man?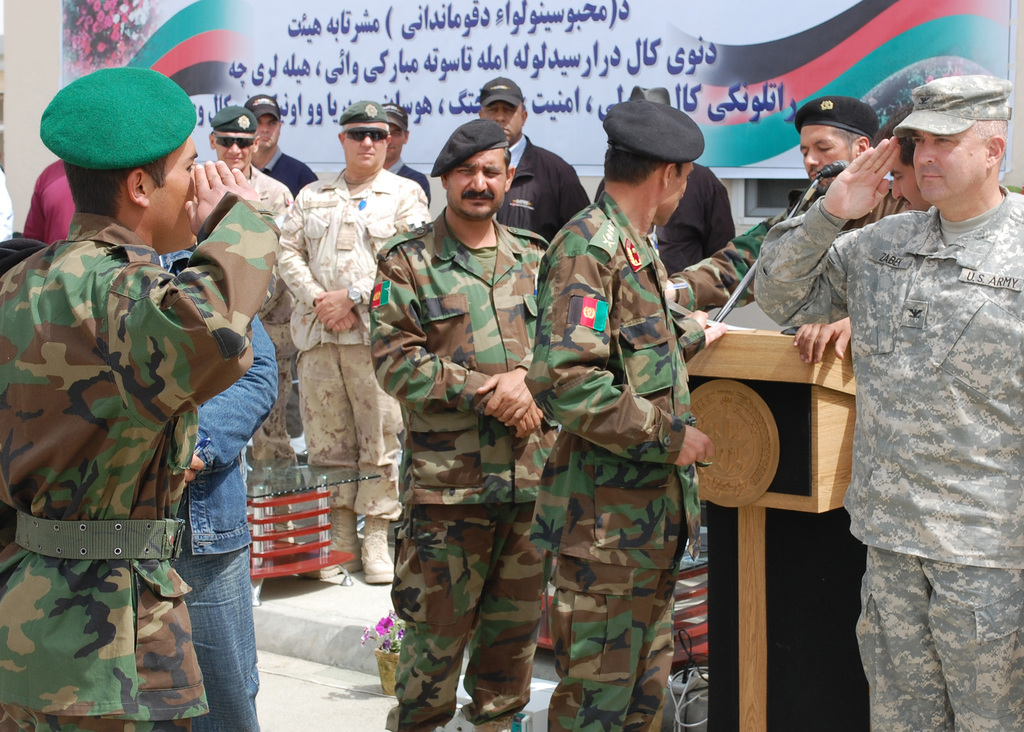
<region>24, 69, 280, 698</region>
